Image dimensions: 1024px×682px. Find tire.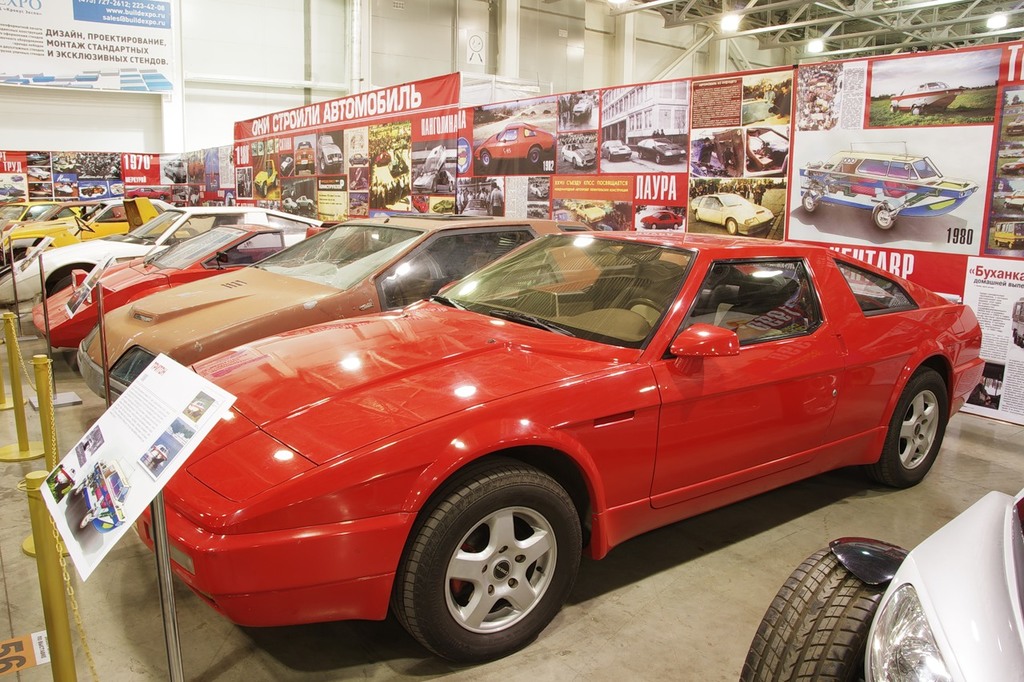
left=798, top=190, right=819, bottom=212.
